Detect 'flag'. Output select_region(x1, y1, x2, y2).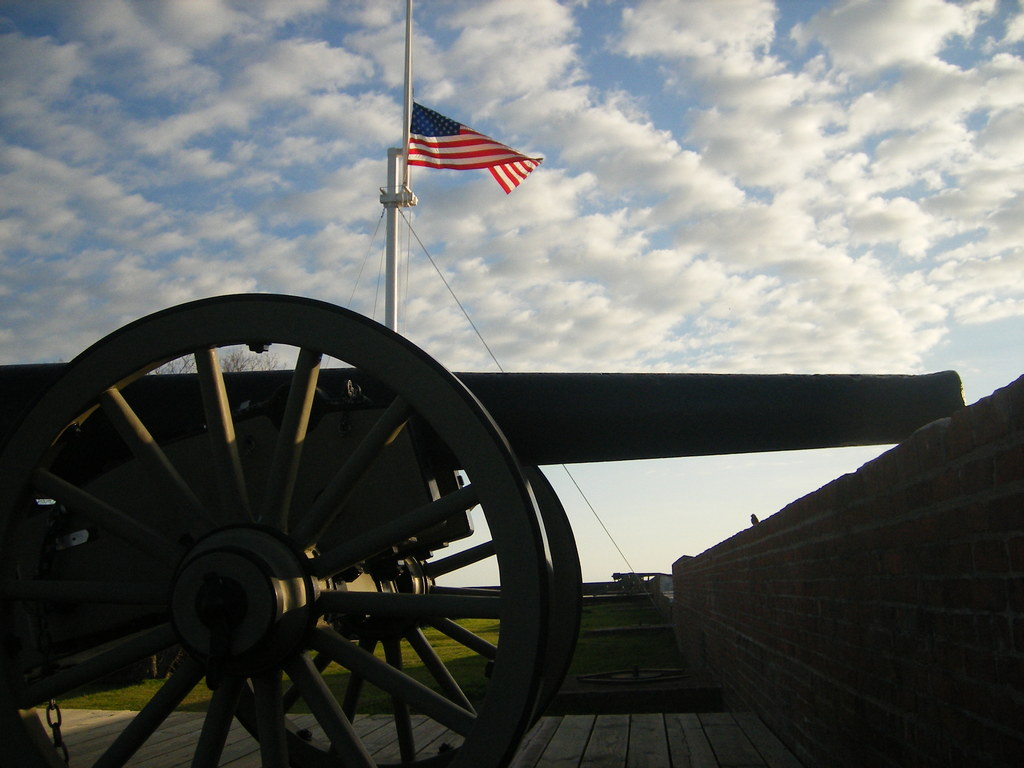
select_region(408, 102, 540, 193).
